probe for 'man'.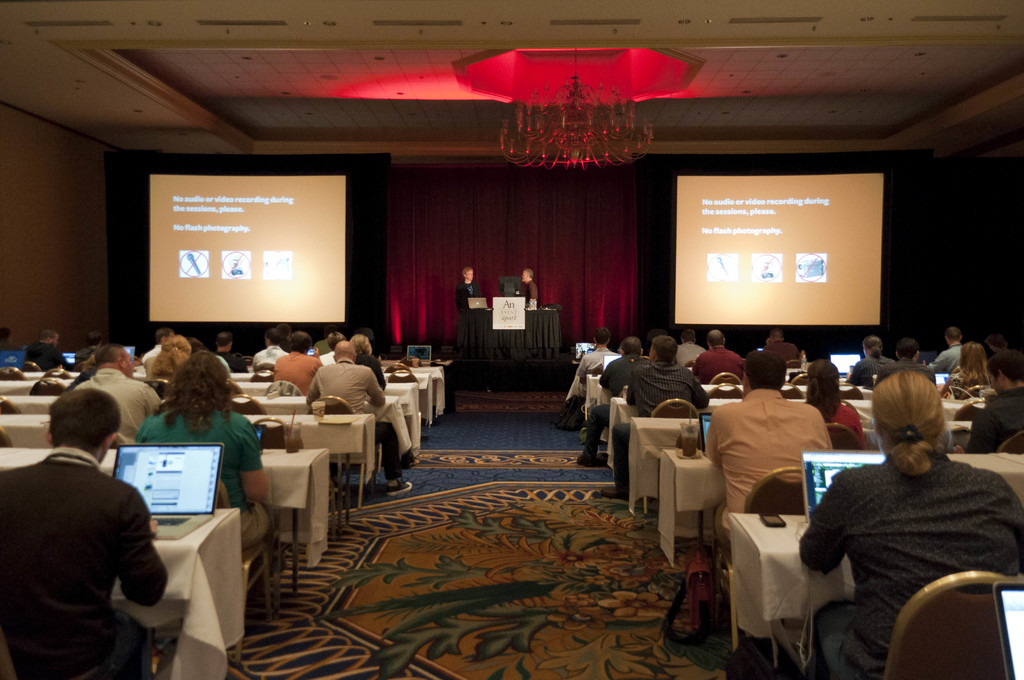
Probe result: rect(15, 328, 85, 371).
